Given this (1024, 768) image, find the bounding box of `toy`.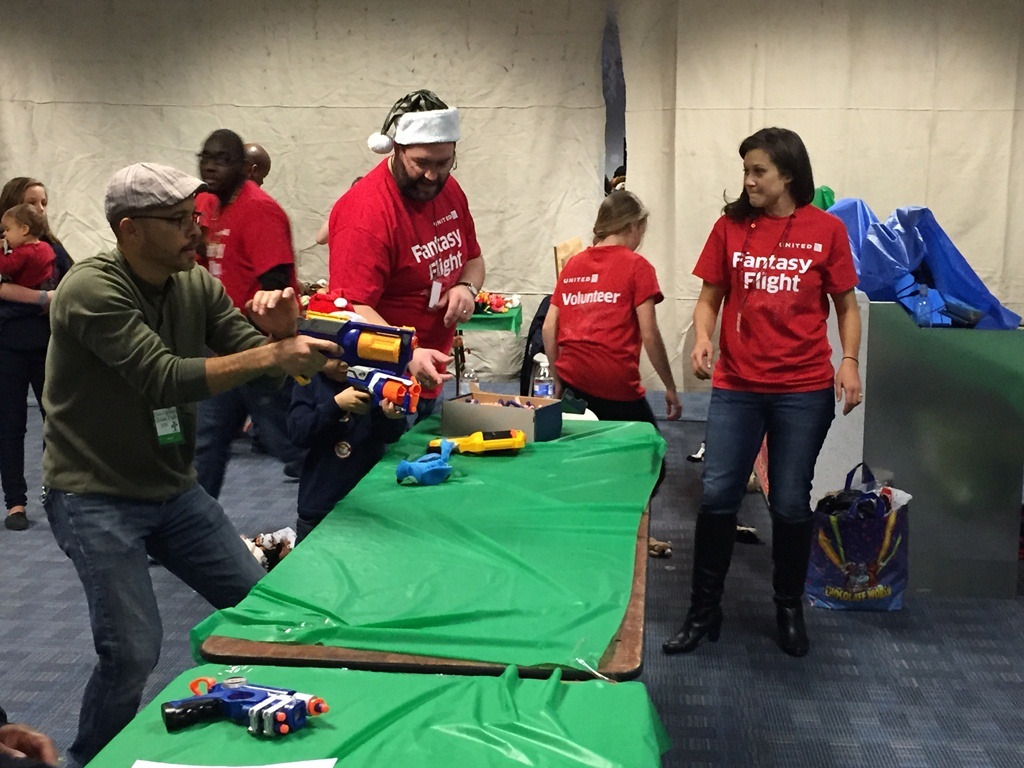
(left=427, top=426, right=525, bottom=461).
